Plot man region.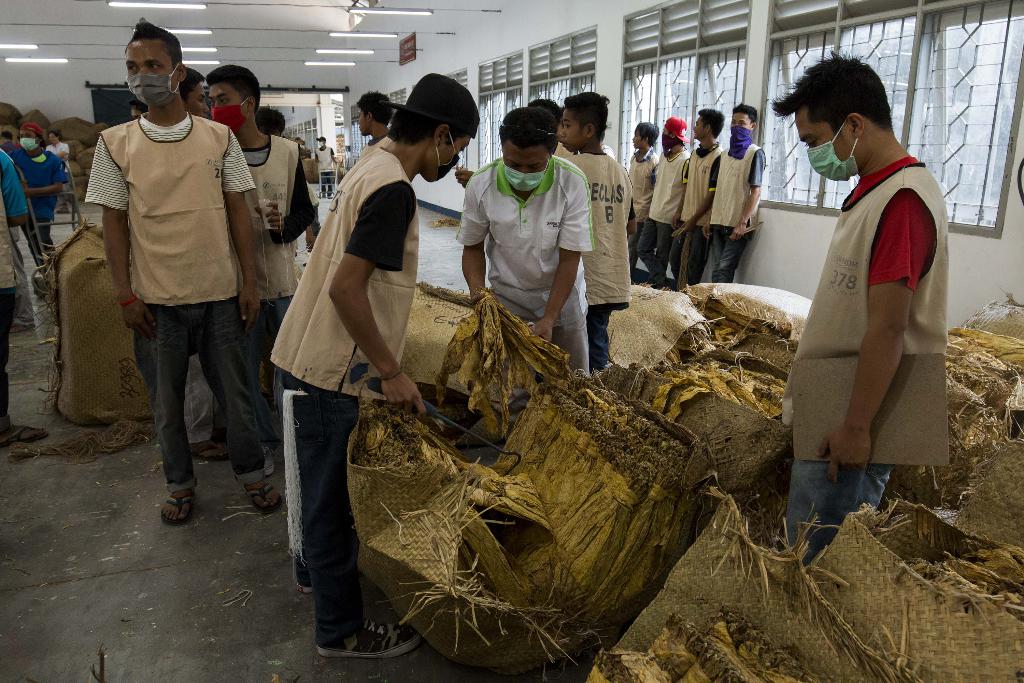
Plotted at pyautogui.locateOnScreen(255, 103, 287, 139).
